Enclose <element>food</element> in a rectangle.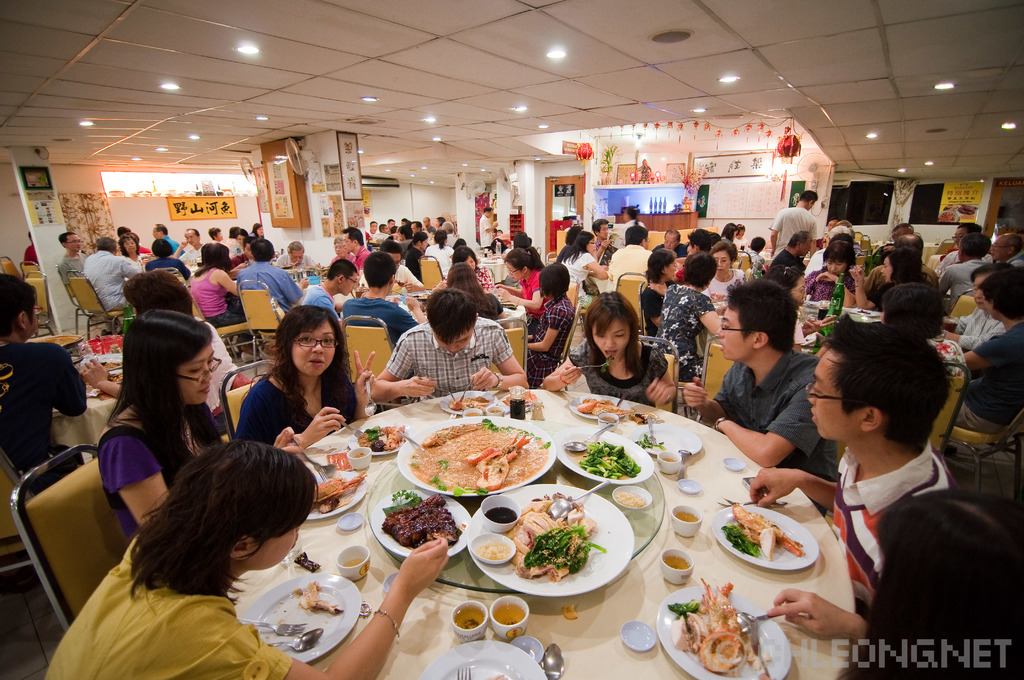
crop(851, 306, 872, 317).
